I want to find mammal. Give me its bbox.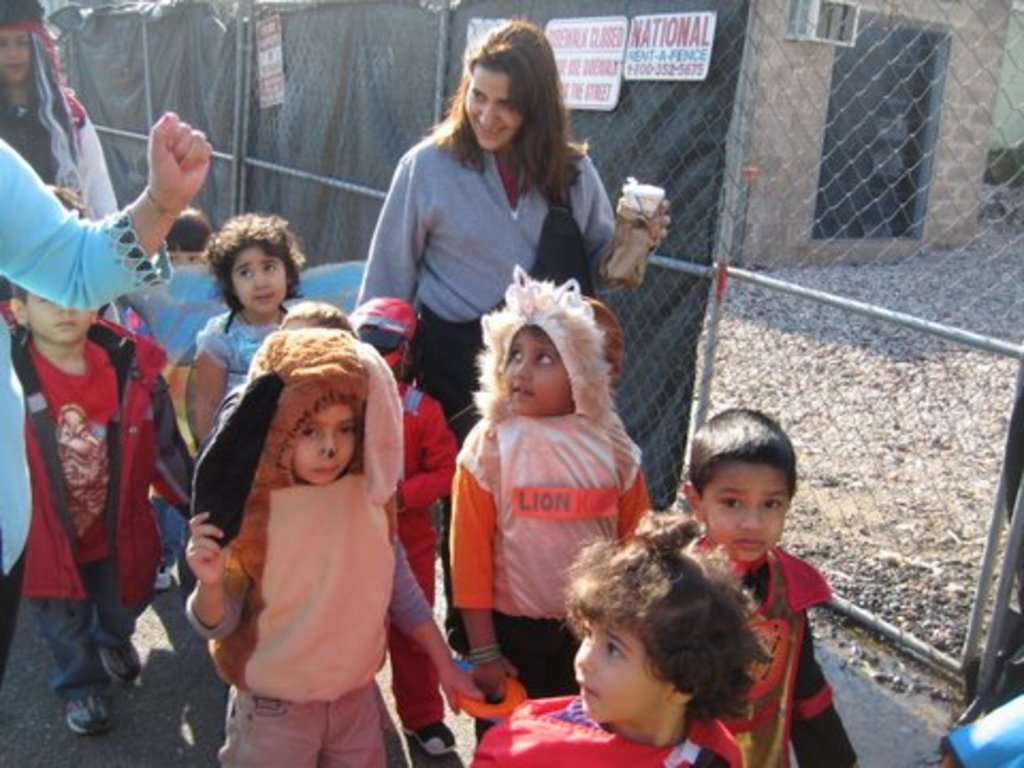
[0,269,192,734].
